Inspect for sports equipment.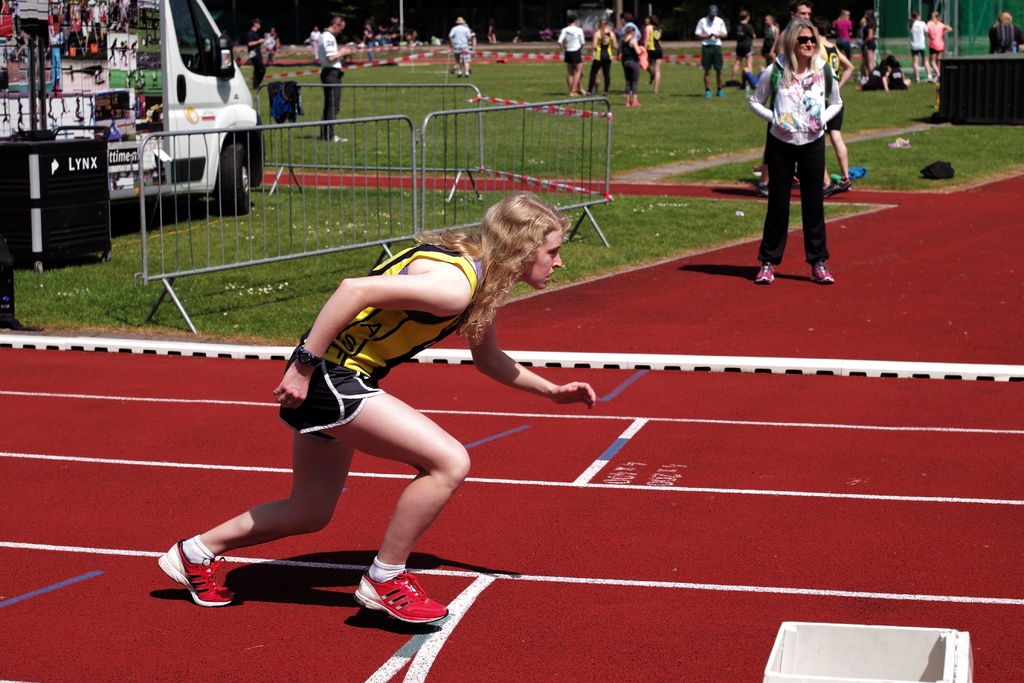
Inspection: x1=156 y1=538 x2=235 y2=609.
